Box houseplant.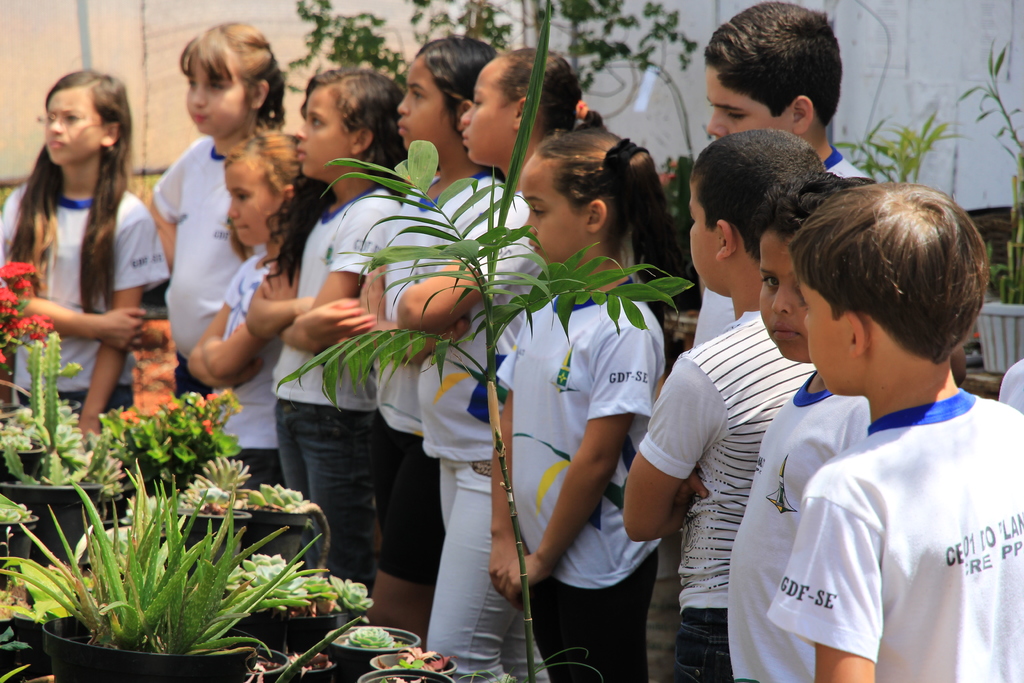
Rect(102, 390, 239, 498).
